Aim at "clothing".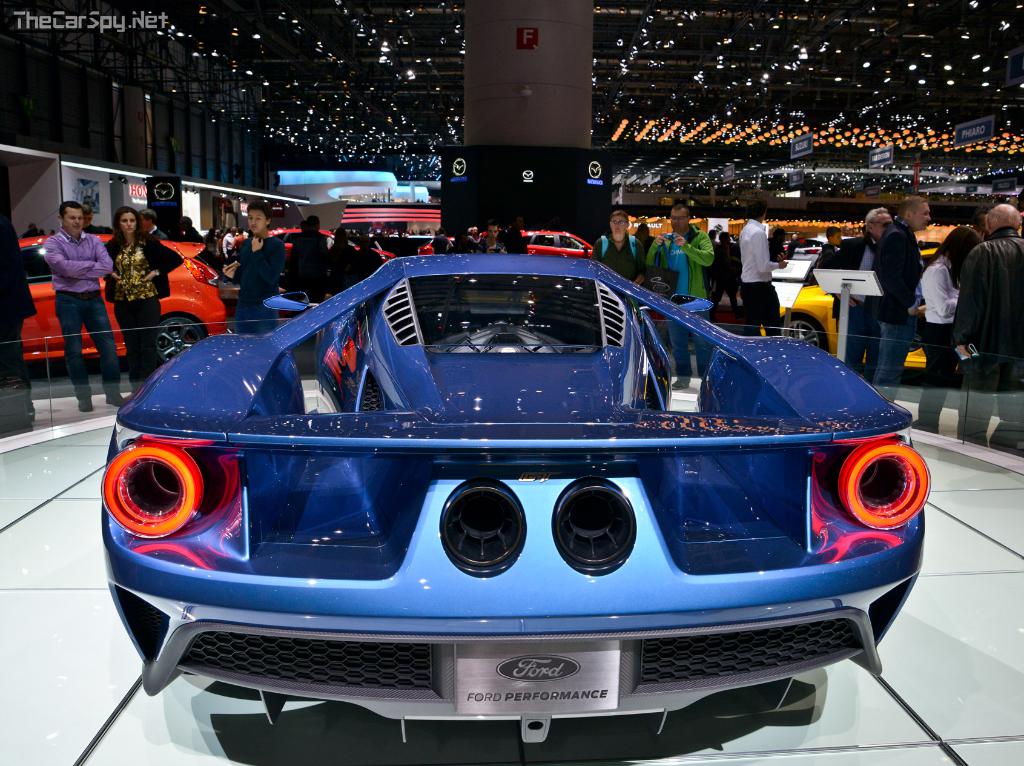
Aimed at bbox=(234, 235, 280, 328).
